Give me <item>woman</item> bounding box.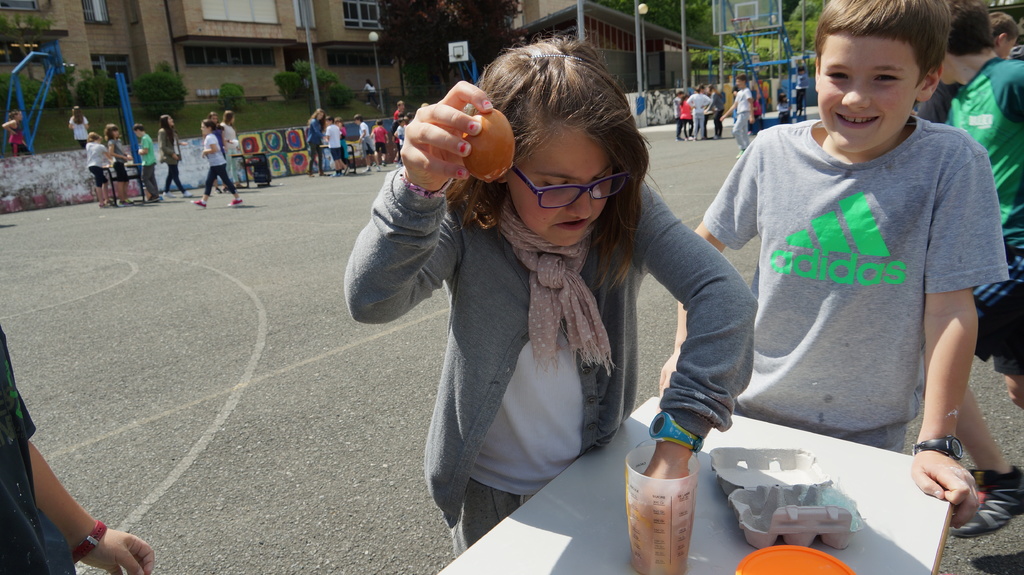
(196,119,241,205).
